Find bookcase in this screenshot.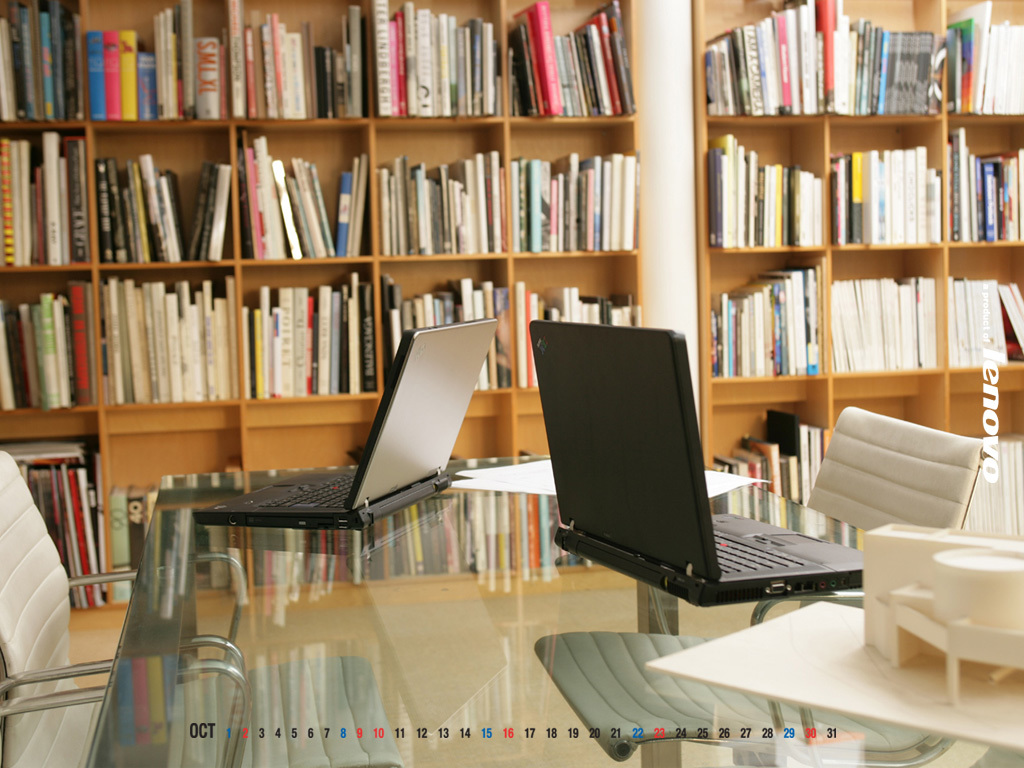
The bounding box for bookcase is bbox=[0, 0, 649, 615].
